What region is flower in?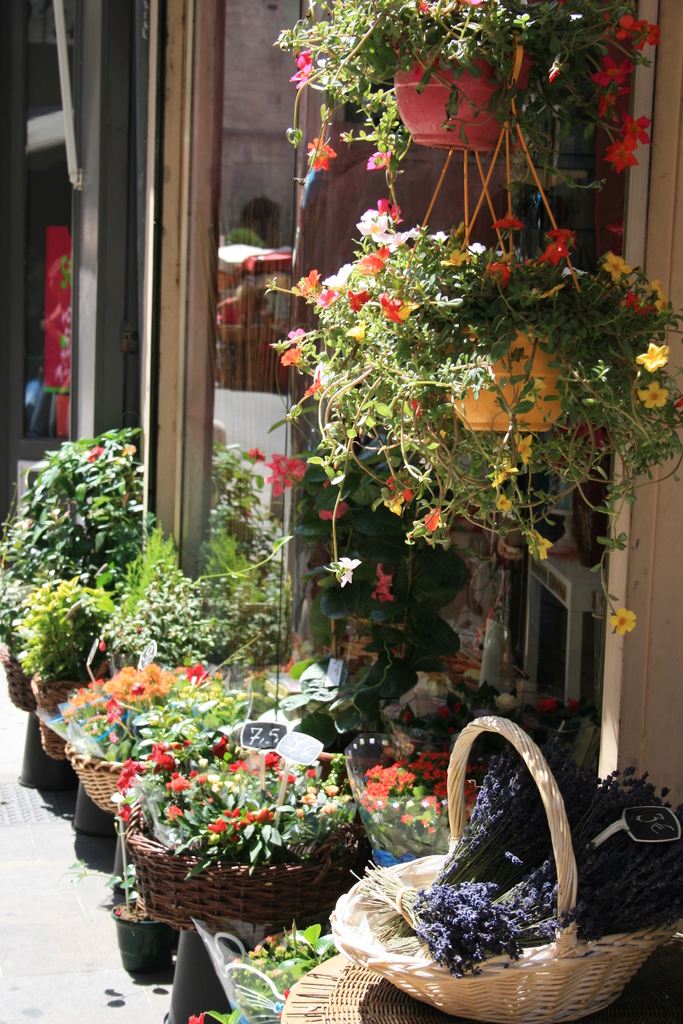
(x1=423, y1=502, x2=436, y2=527).
